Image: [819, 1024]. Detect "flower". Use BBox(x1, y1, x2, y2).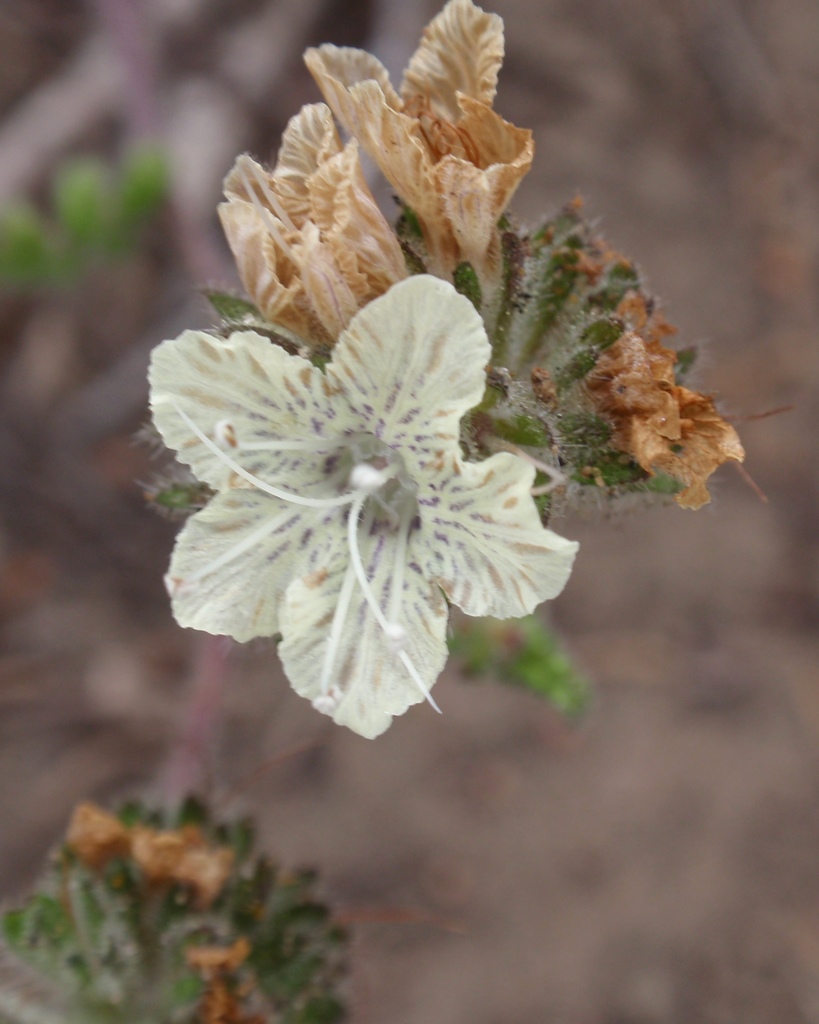
BBox(141, 820, 237, 913).
